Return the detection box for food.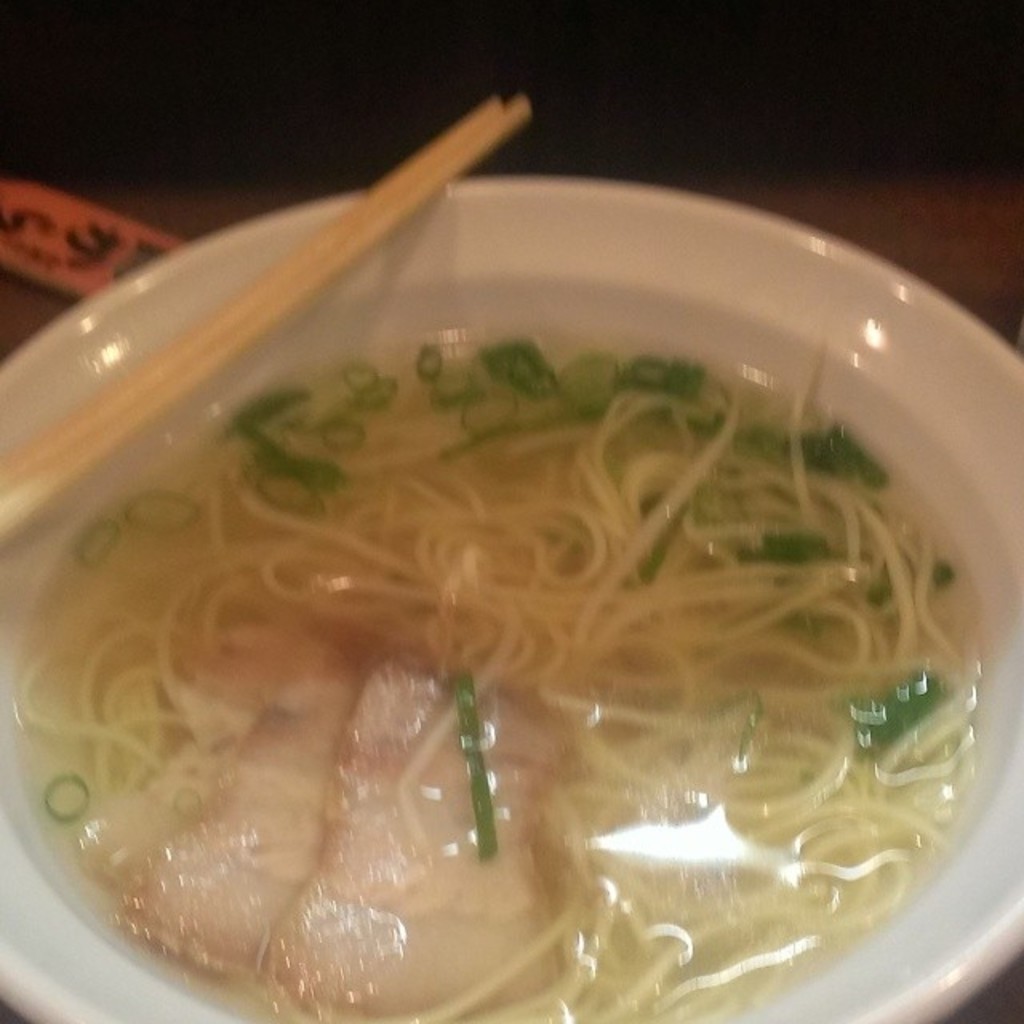
crop(18, 330, 984, 1022).
